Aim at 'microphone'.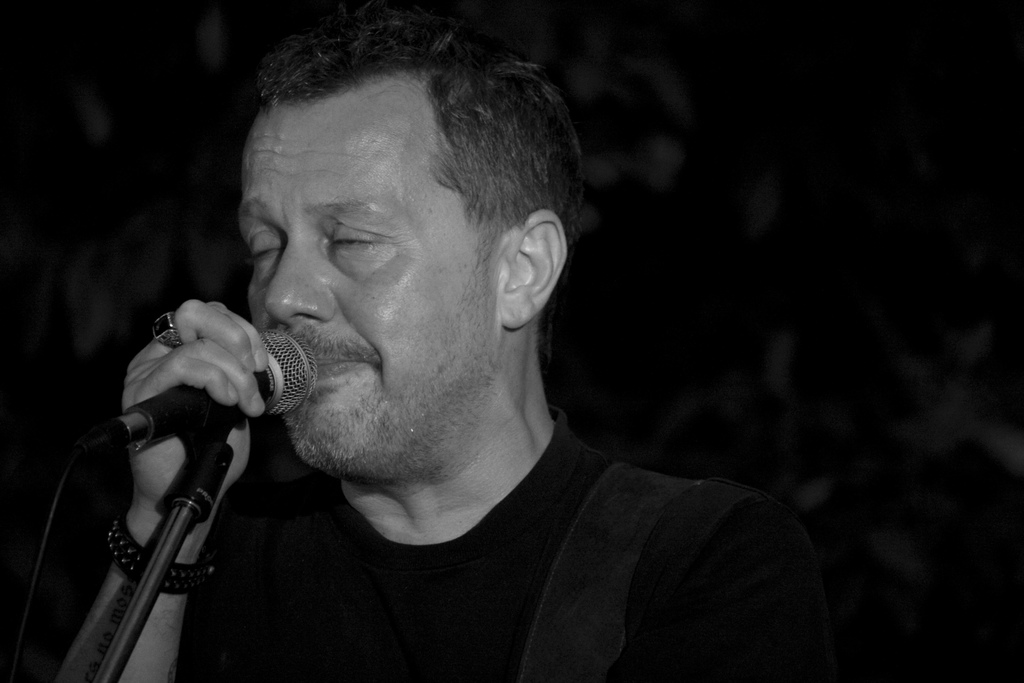
Aimed at bbox(98, 323, 317, 459).
